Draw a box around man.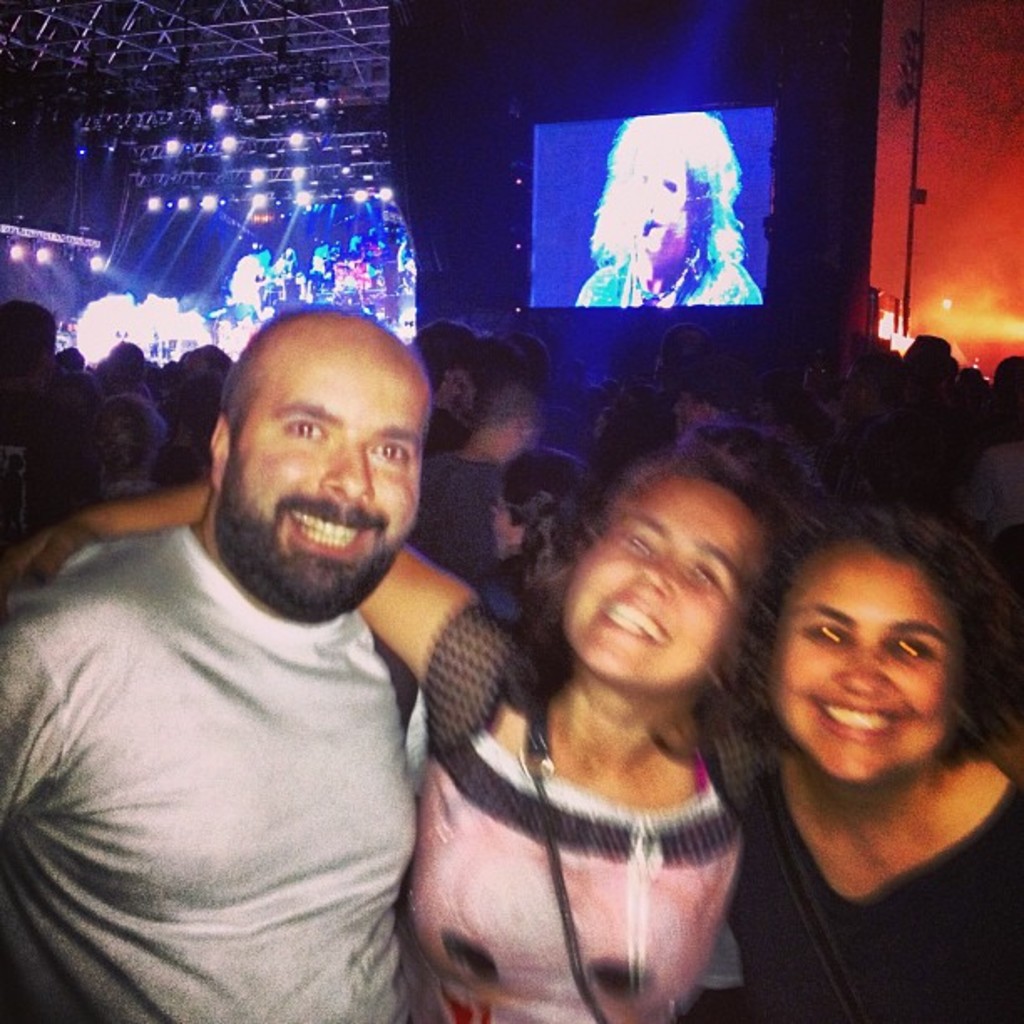
x1=177, y1=343, x2=224, y2=385.
